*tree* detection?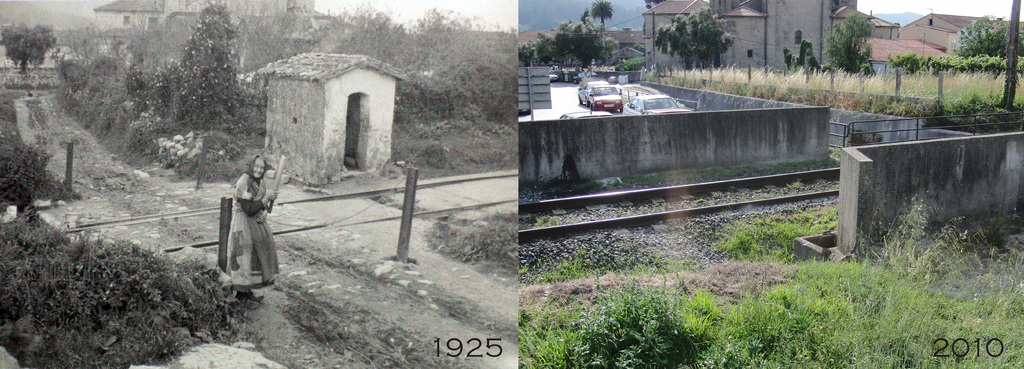
147,10,253,162
